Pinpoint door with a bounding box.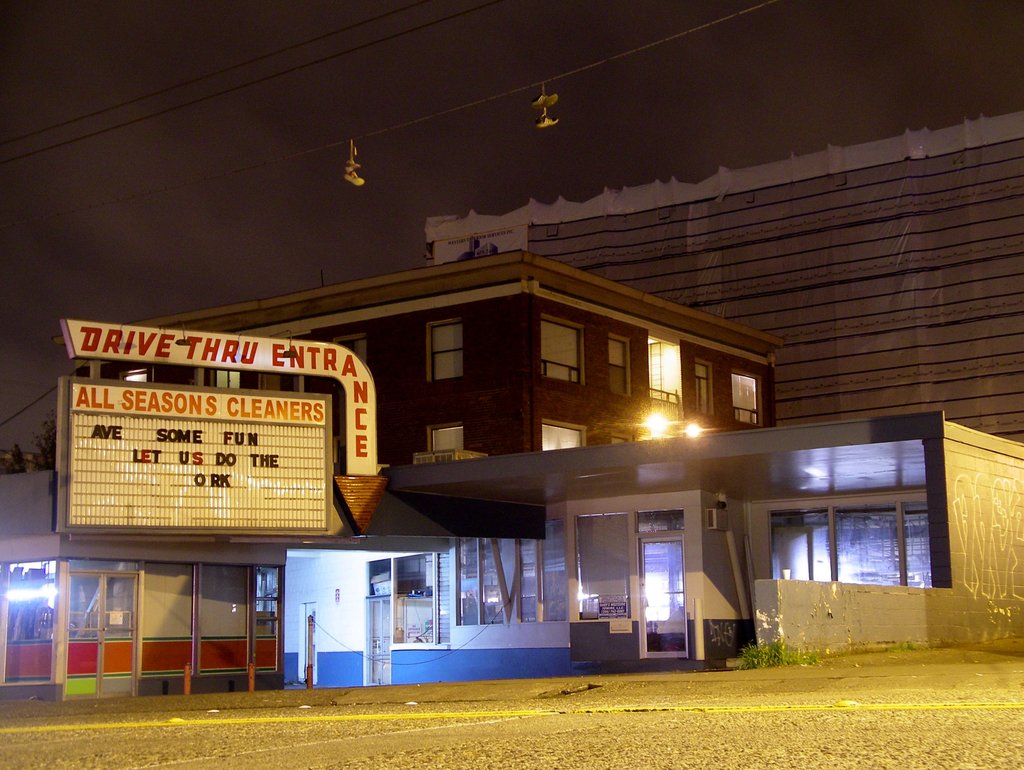
{"x1": 367, "y1": 596, "x2": 391, "y2": 686}.
